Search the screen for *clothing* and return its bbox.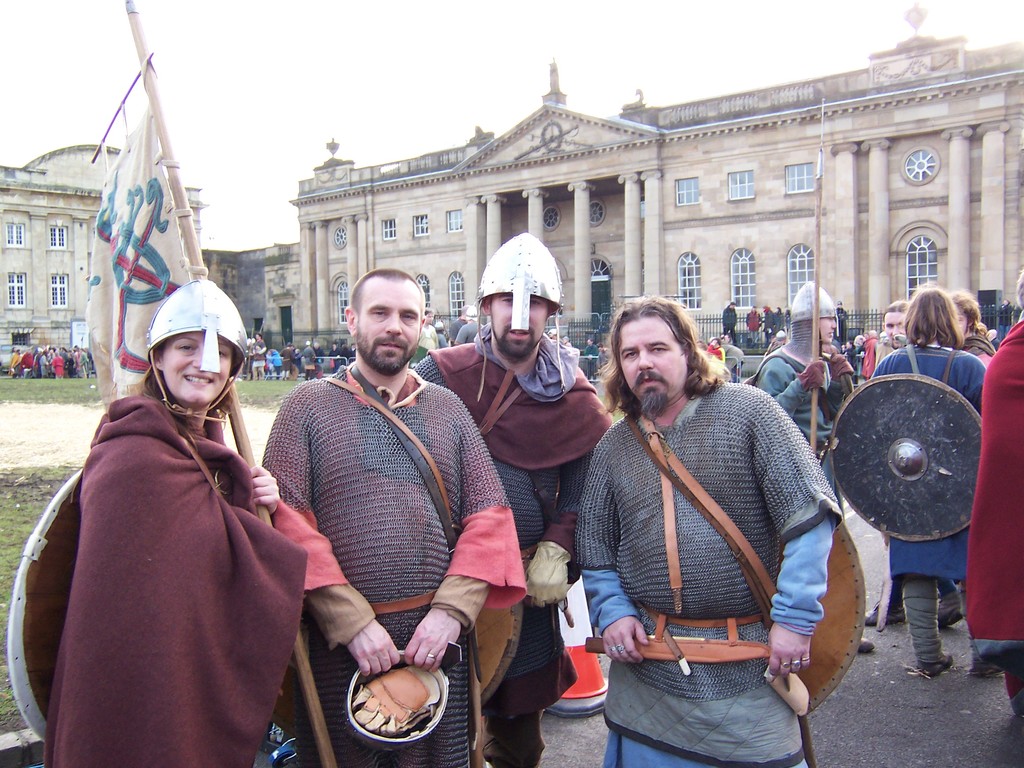
Found: [x1=864, y1=340, x2=956, y2=612].
